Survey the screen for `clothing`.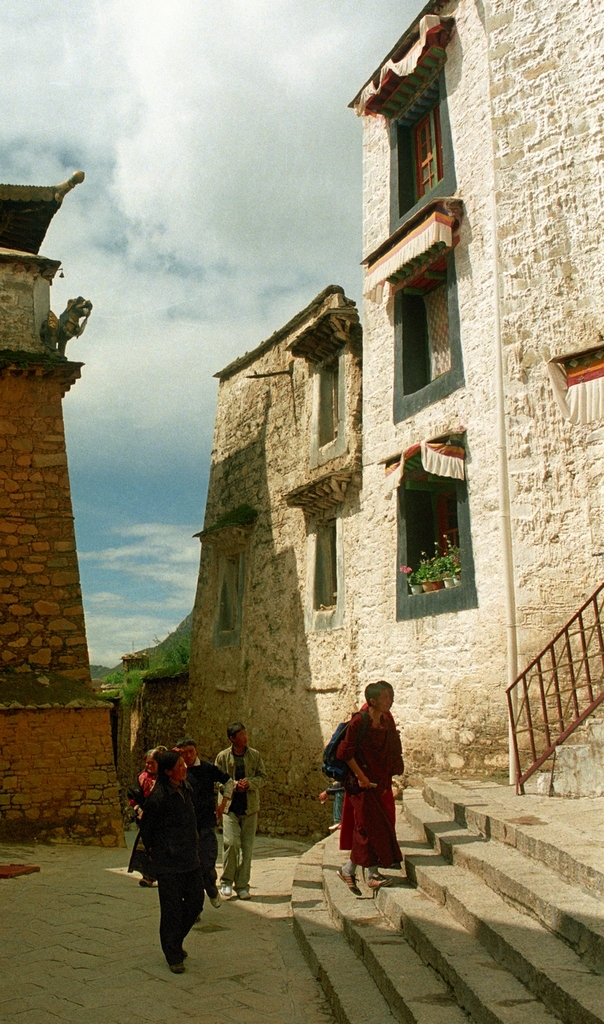
Survey found: box=[326, 705, 406, 876].
